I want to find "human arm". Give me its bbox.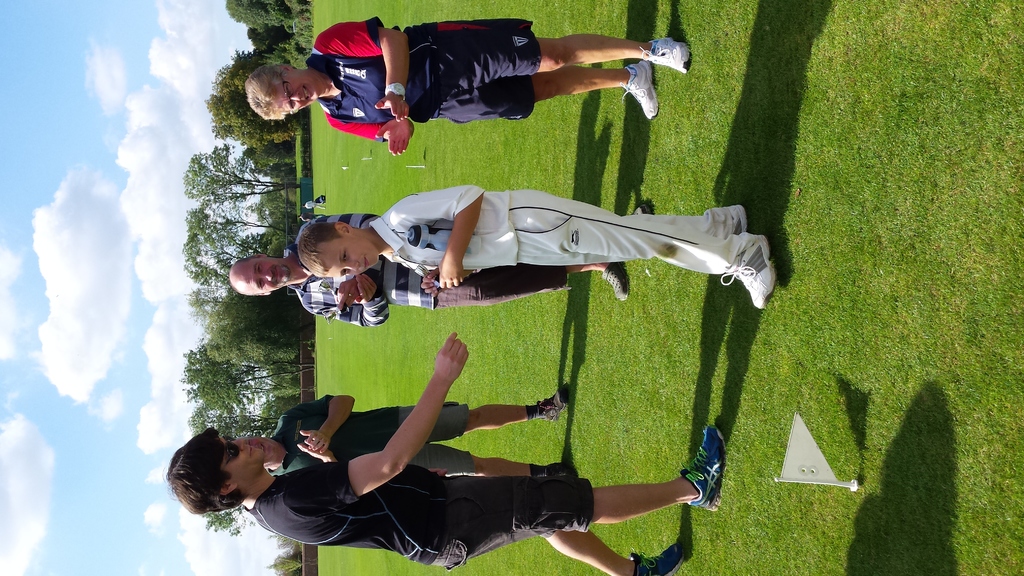
(305, 272, 398, 333).
